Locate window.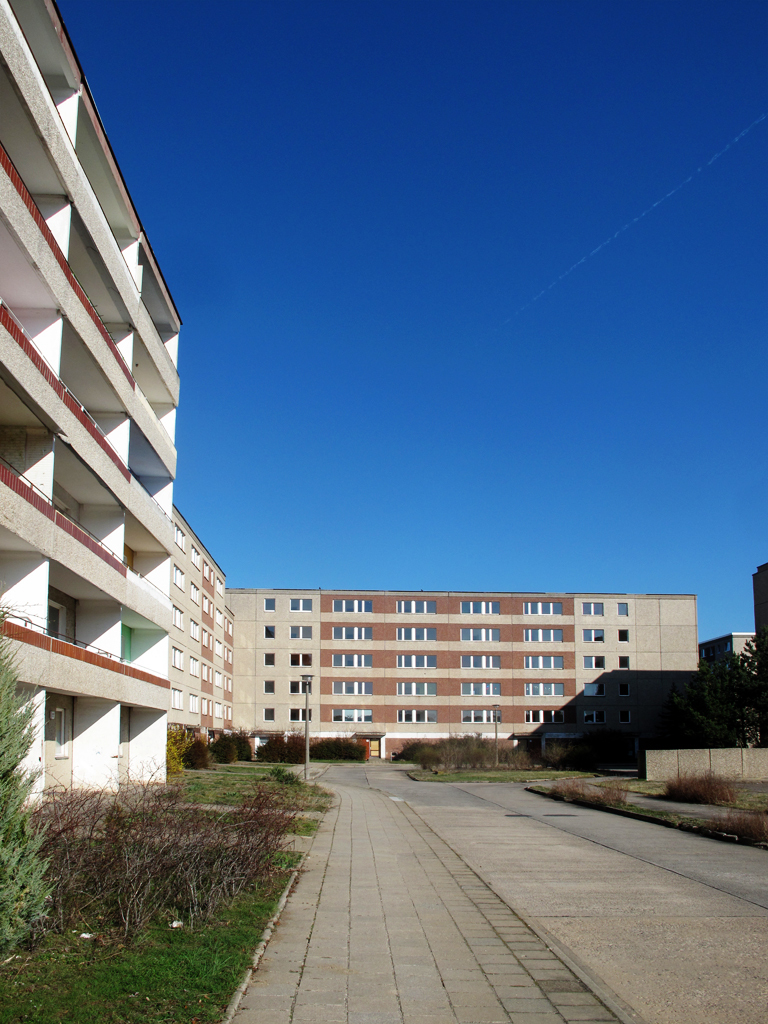
Bounding box: (x1=522, y1=629, x2=561, y2=640).
